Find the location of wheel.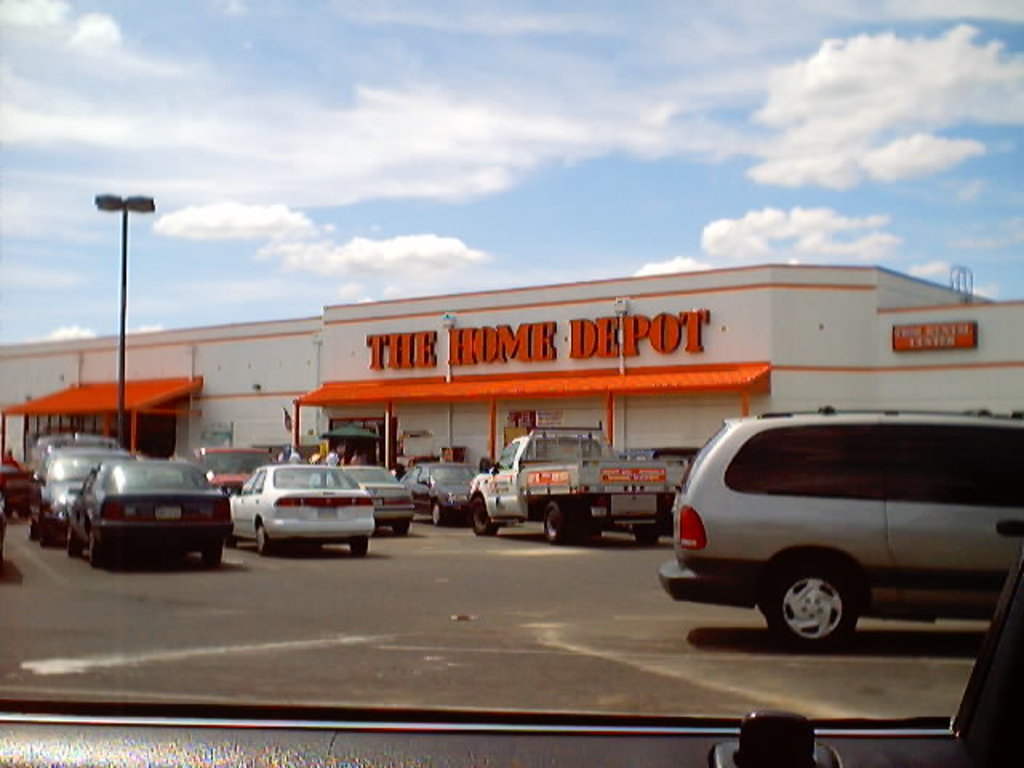
Location: box=[202, 541, 222, 573].
